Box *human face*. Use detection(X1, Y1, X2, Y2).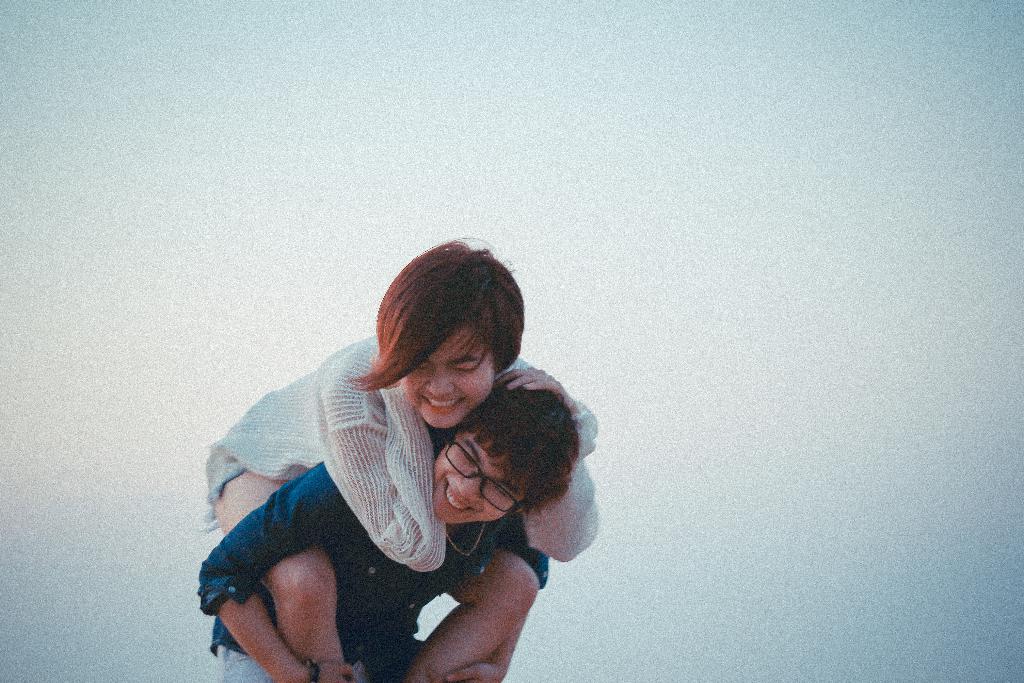
detection(403, 329, 497, 429).
